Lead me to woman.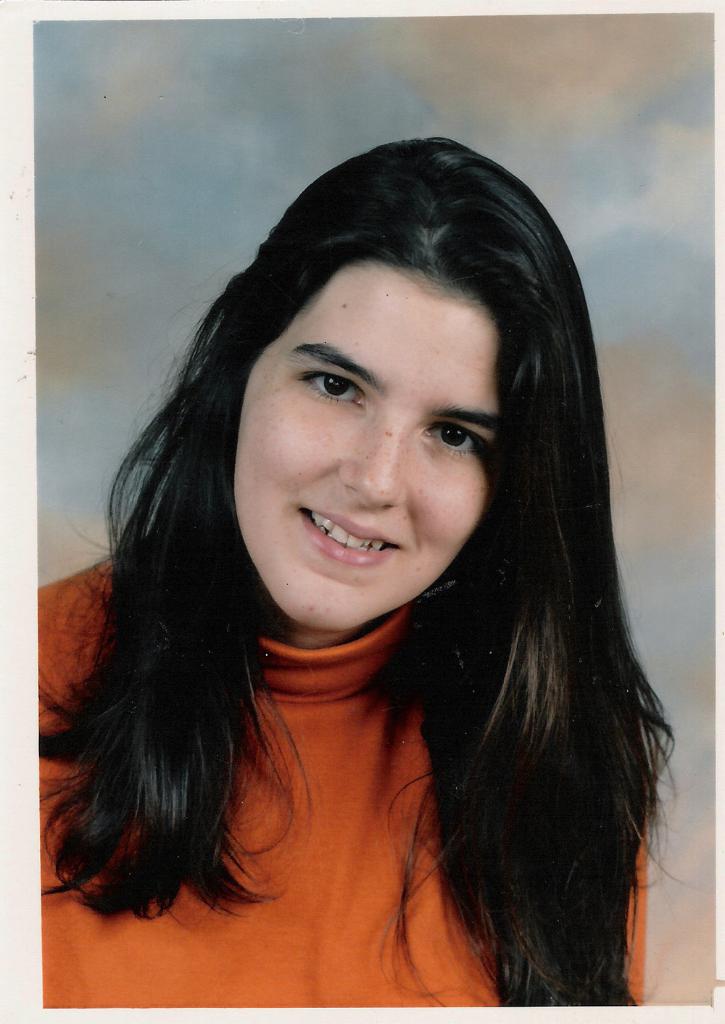
Lead to 11:104:724:1023.
